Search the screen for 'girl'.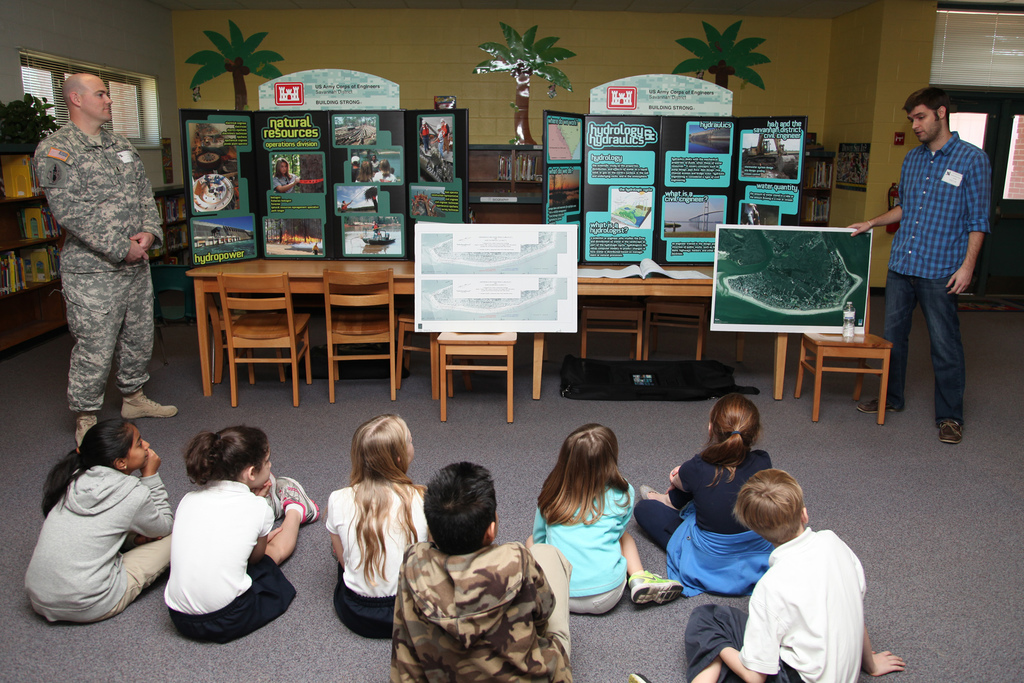
Found at 22:413:196:631.
